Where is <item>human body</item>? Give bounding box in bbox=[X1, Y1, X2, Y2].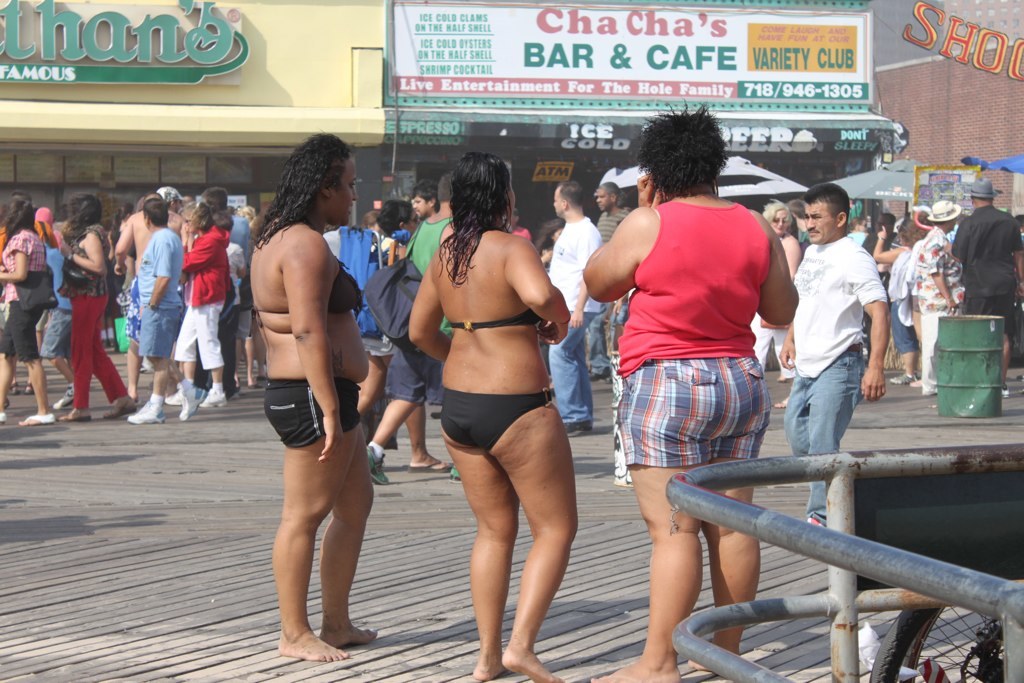
bbox=[596, 181, 627, 239].
